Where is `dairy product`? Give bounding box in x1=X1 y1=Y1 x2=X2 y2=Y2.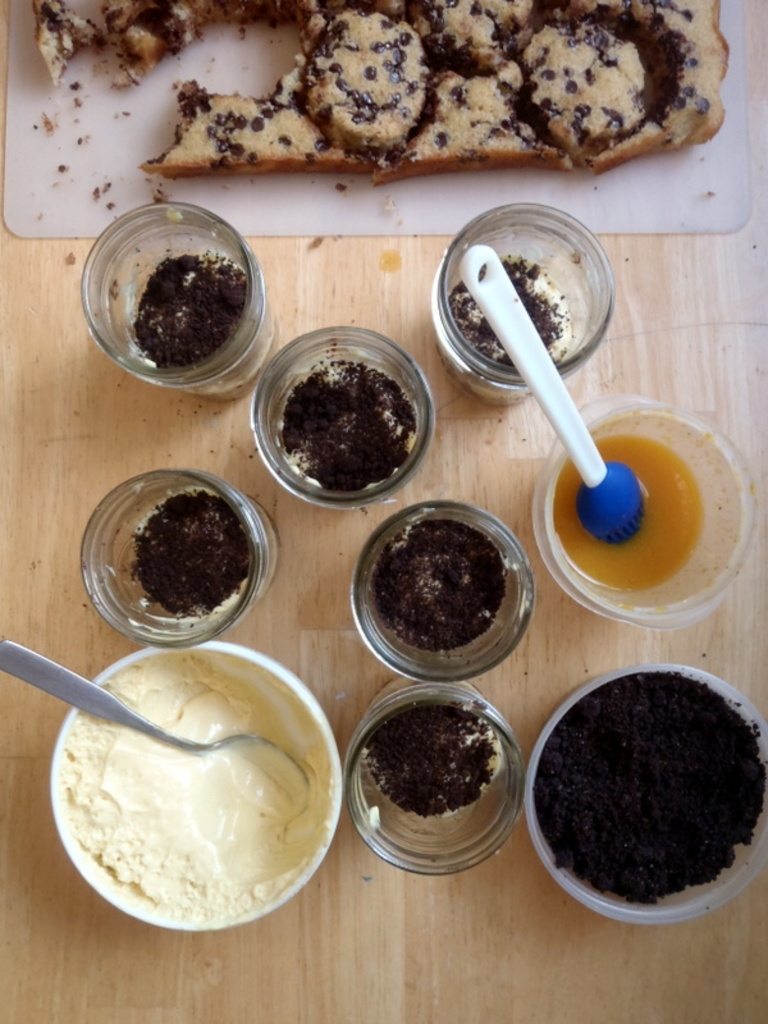
x1=44 y1=648 x2=339 y2=909.
